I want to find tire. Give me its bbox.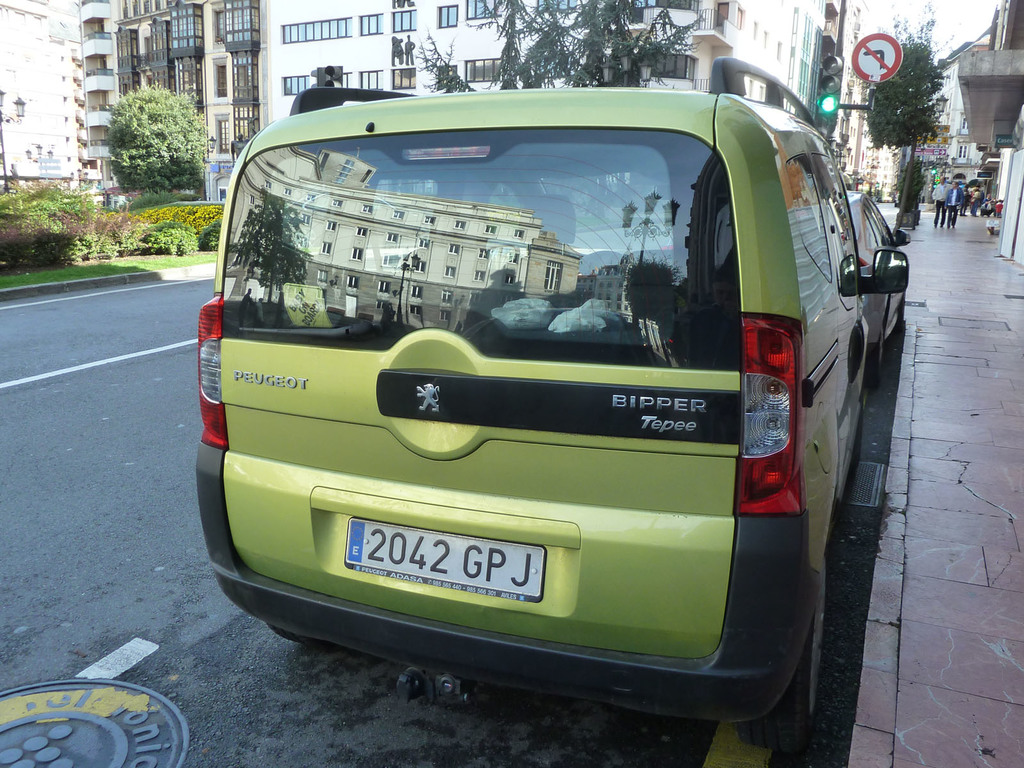
(870, 330, 886, 387).
